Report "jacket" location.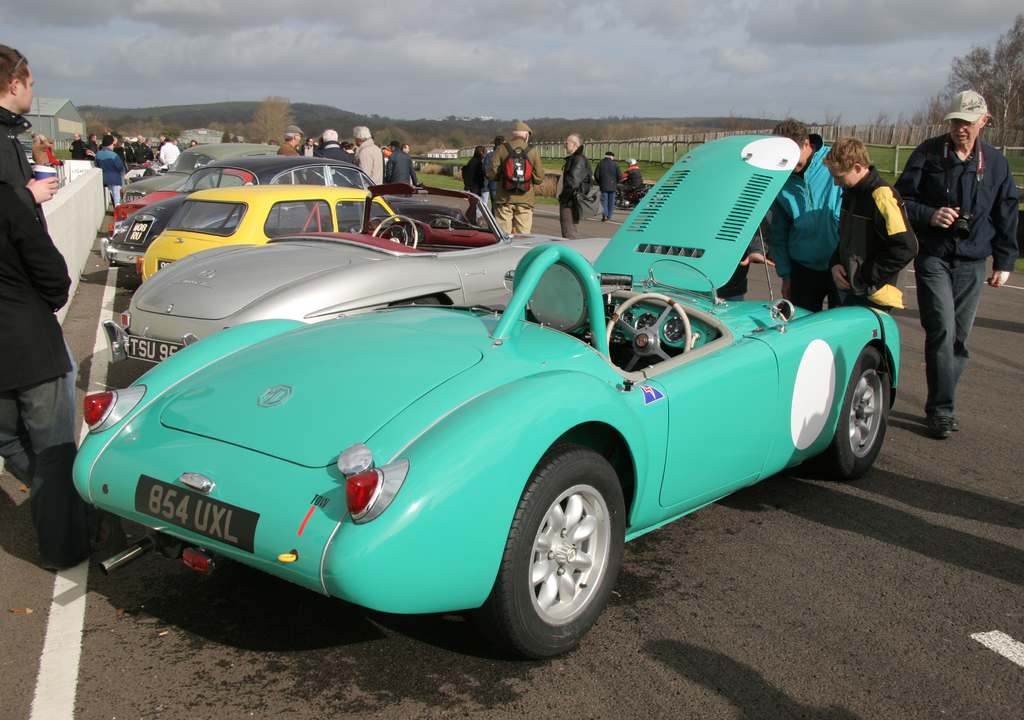
Report: select_region(904, 101, 1015, 278).
